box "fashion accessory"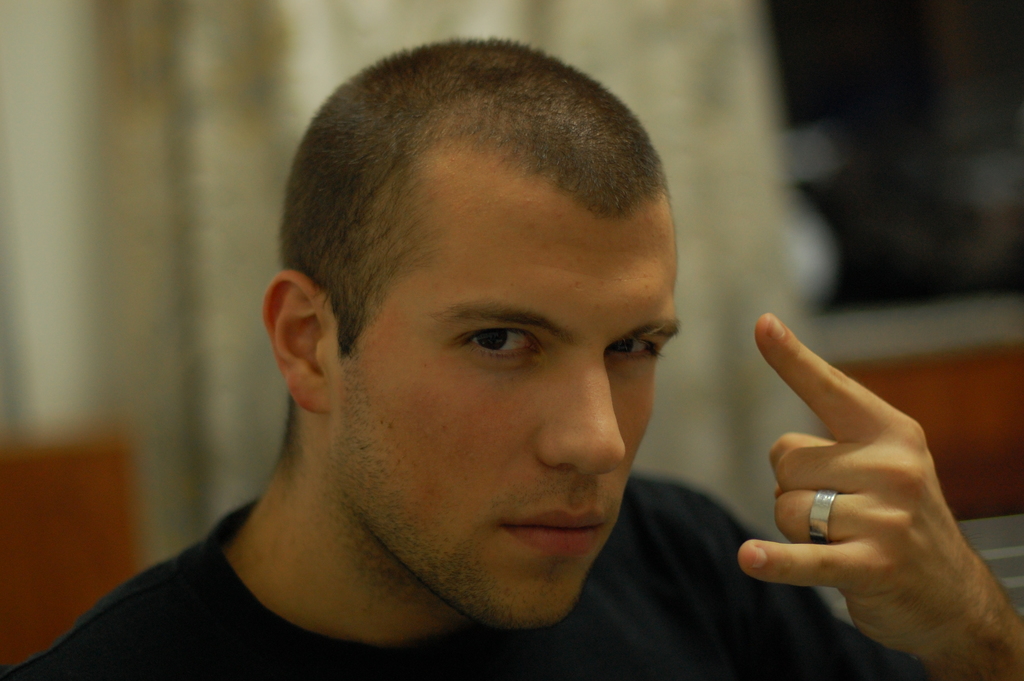
{"left": 807, "top": 497, "right": 837, "bottom": 539}
